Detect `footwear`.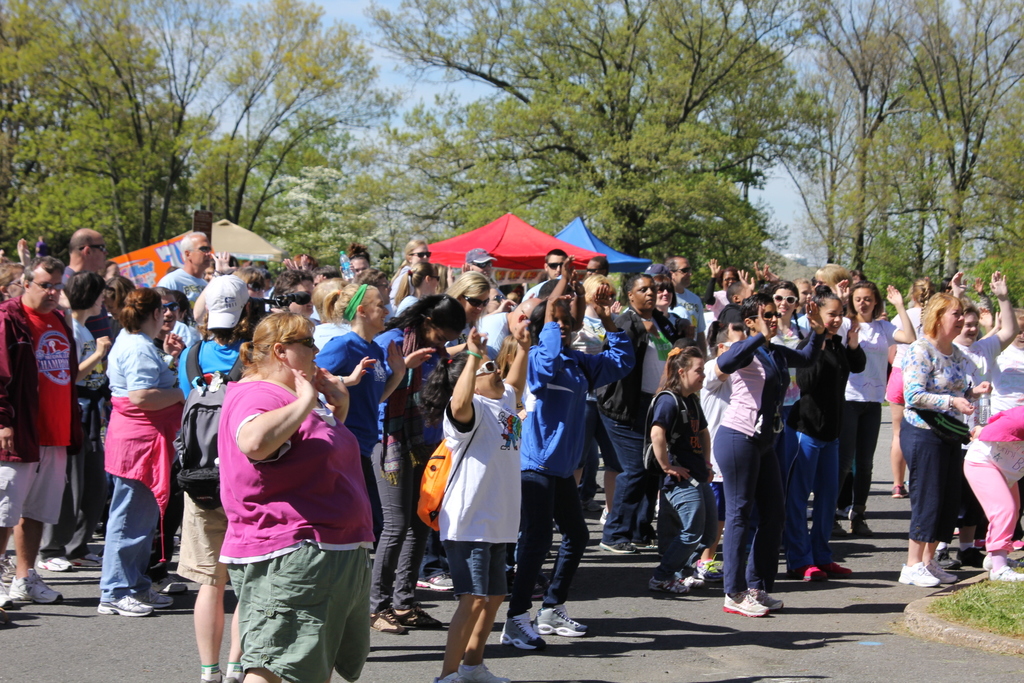
Detected at (x1=979, y1=553, x2=1016, y2=568).
